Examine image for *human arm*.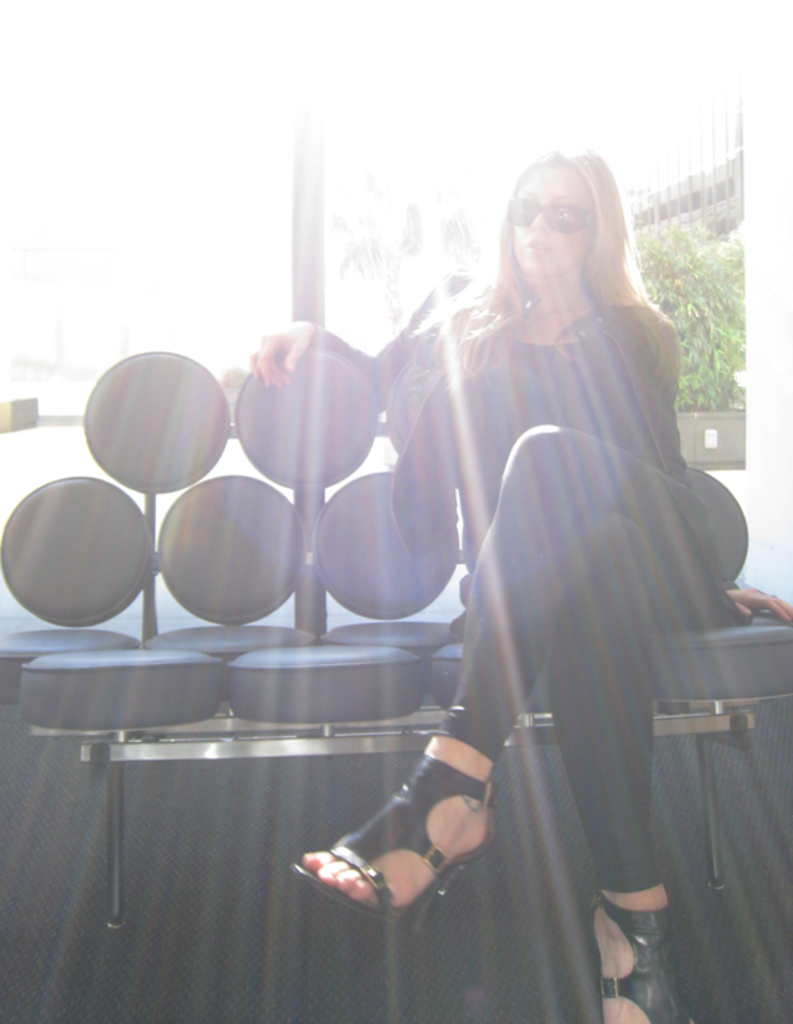
Examination result: l=627, t=310, r=792, b=629.
